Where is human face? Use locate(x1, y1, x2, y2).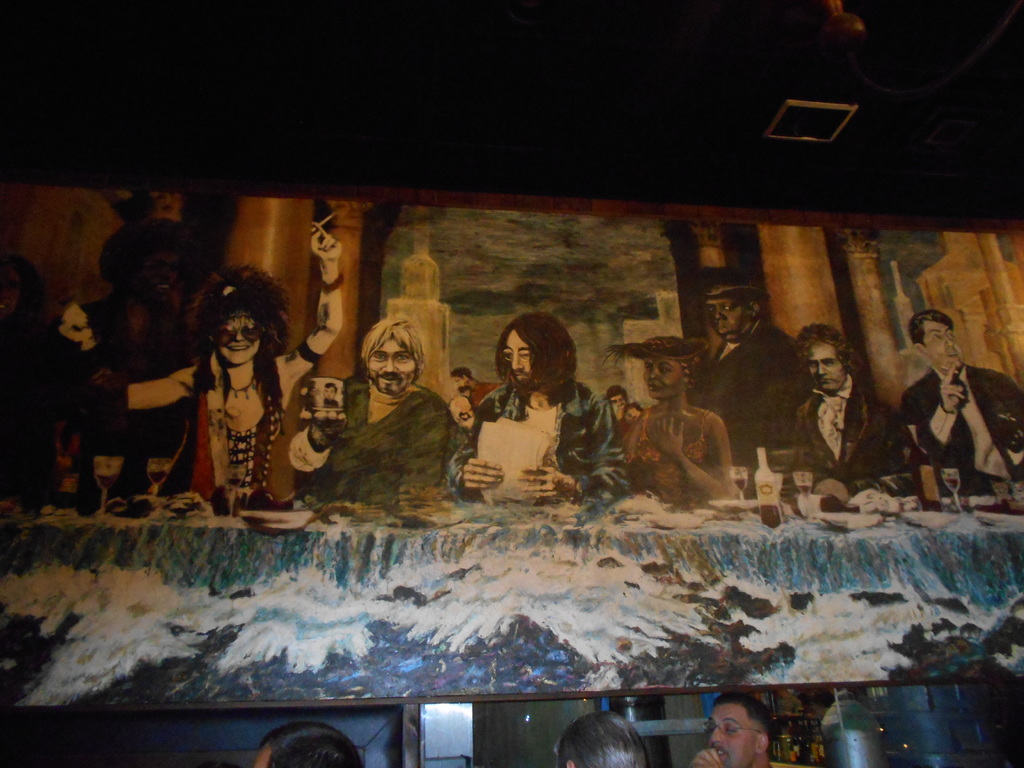
locate(507, 329, 530, 386).
